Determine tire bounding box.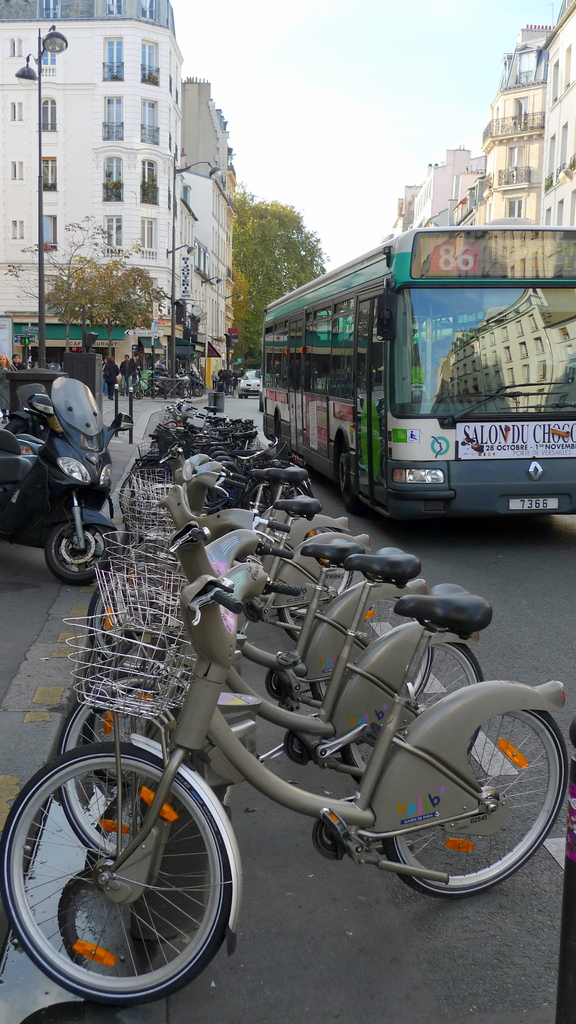
Determined: select_region(47, 512, 120, 580).
